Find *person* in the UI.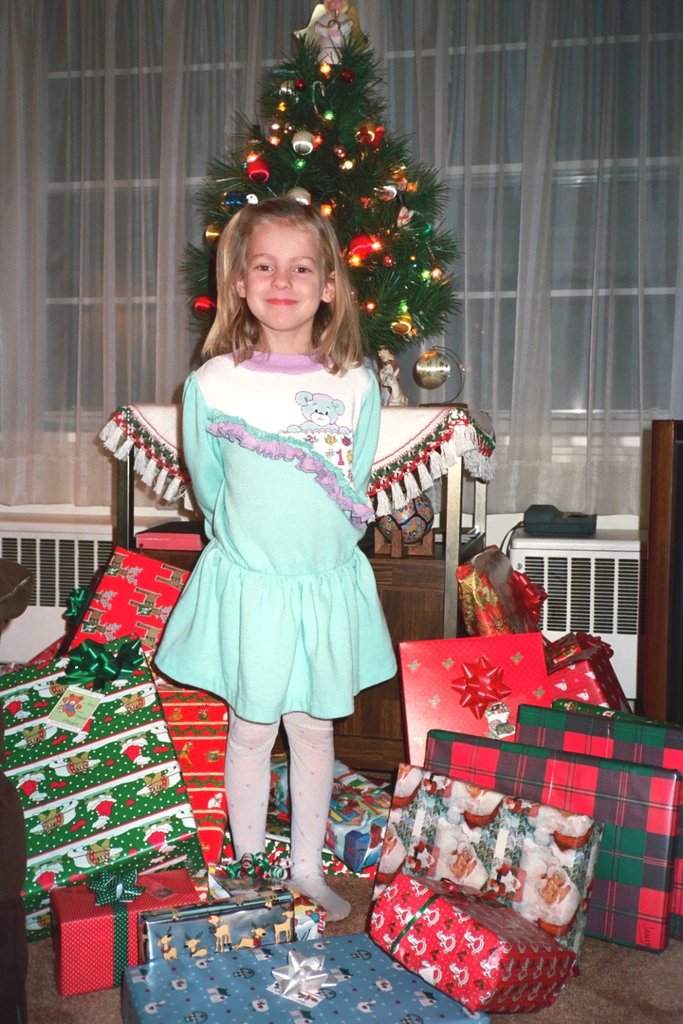
UI element at rect(122, 196, 417, 935).
